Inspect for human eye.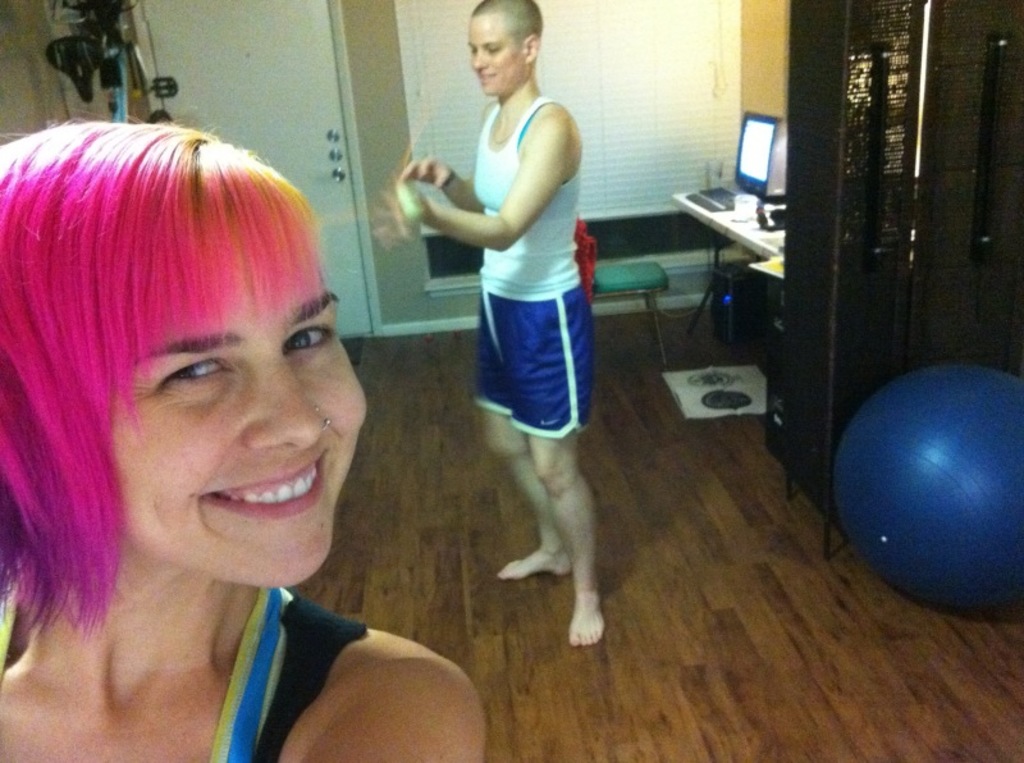
Inspection: BBox(157, 347, 236, 396).
